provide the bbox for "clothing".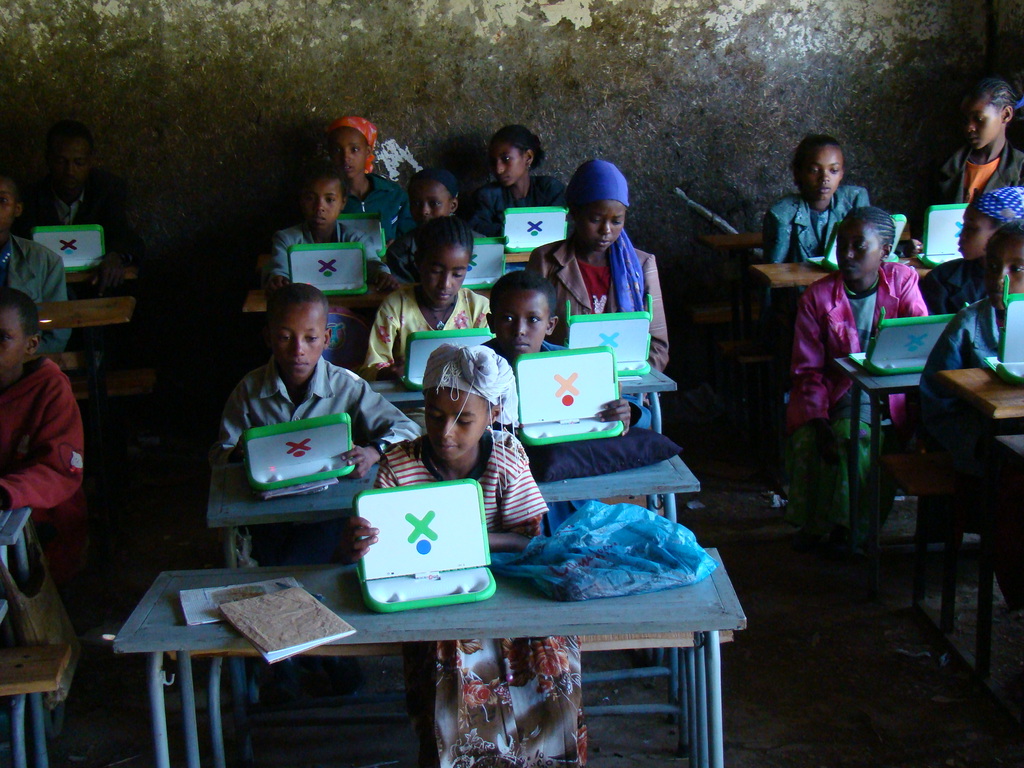
region(338, 170, 411, 252).
